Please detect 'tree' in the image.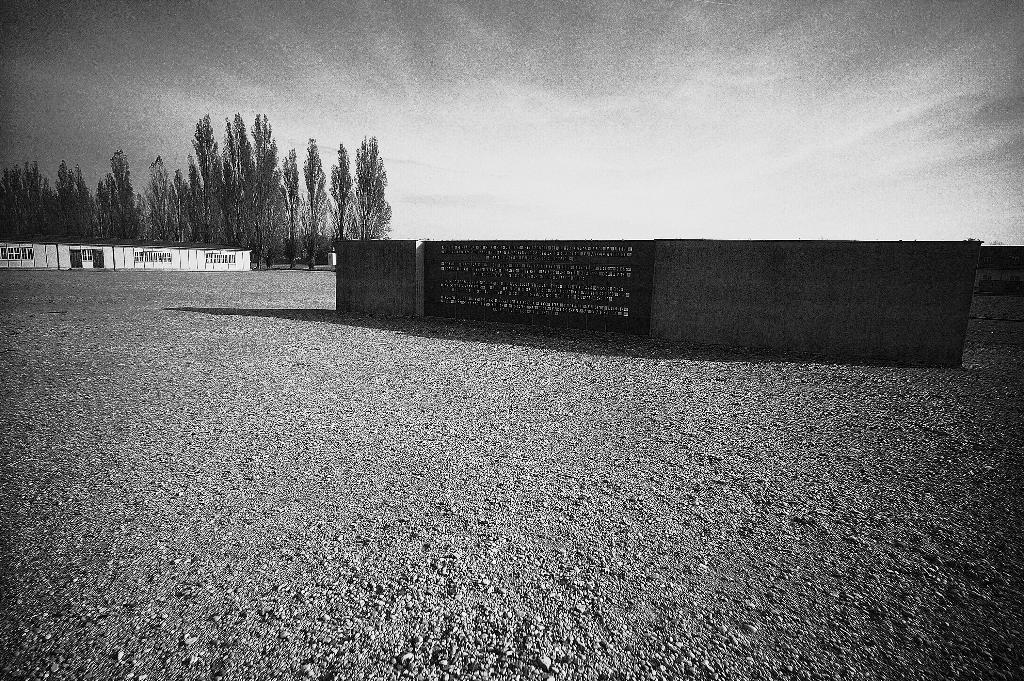
Rect(0, 158, 49, 238).
